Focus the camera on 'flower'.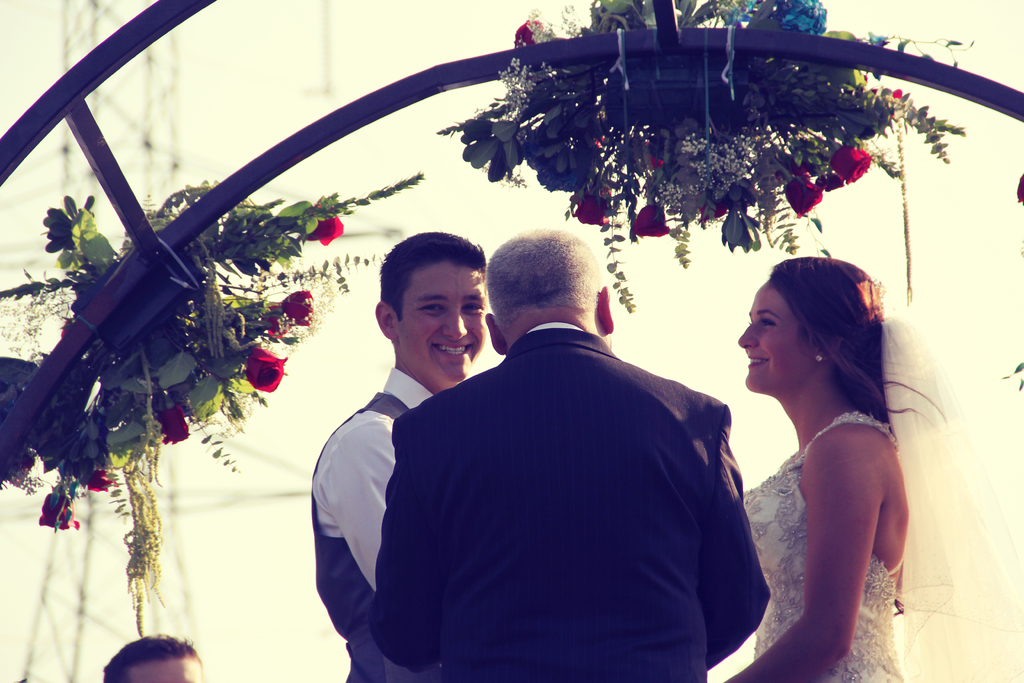
Focus region: x1=516 y1=19 x2=548 y2=47.
